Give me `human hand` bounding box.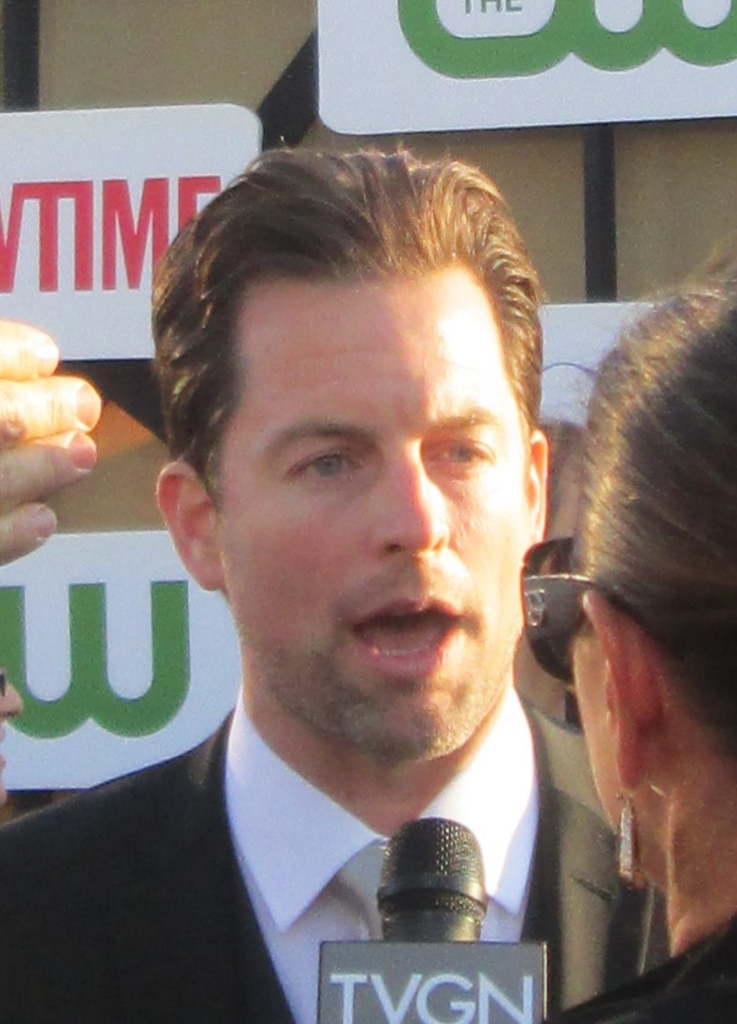
[x1=0, y1=320, x2=103, y2=569].
